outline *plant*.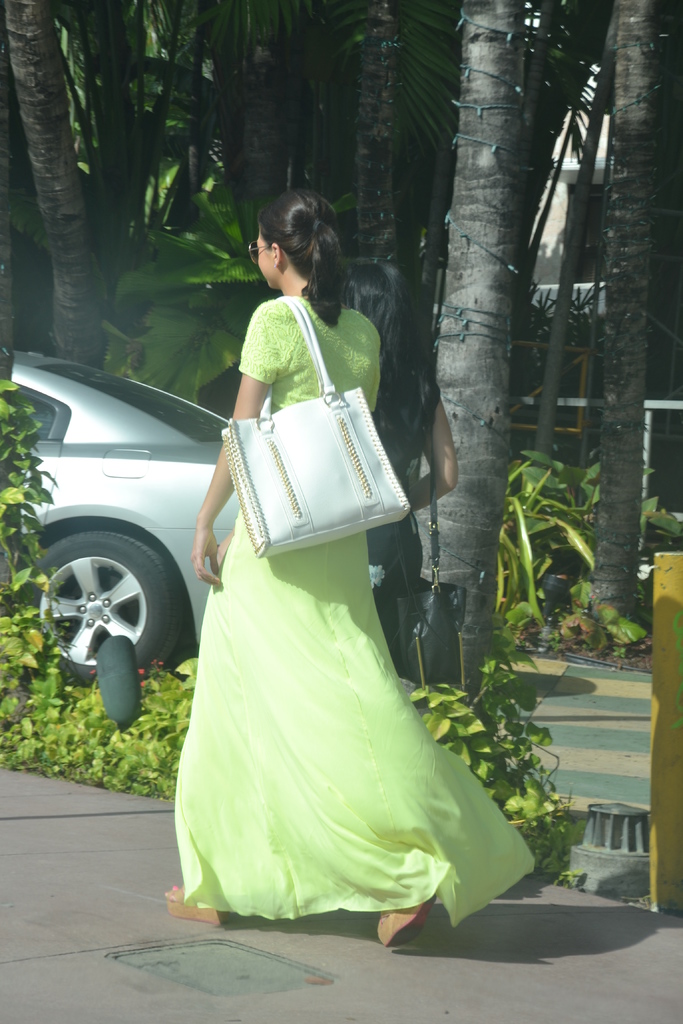
Outline: [425, 601, 630, 911].
